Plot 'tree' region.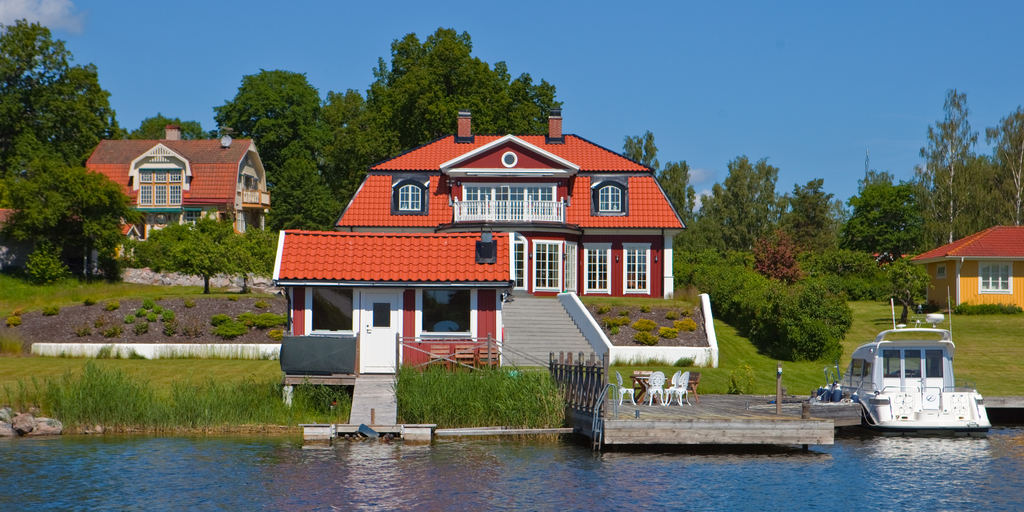
Plotted at crop(886, 260, 934, 323).
